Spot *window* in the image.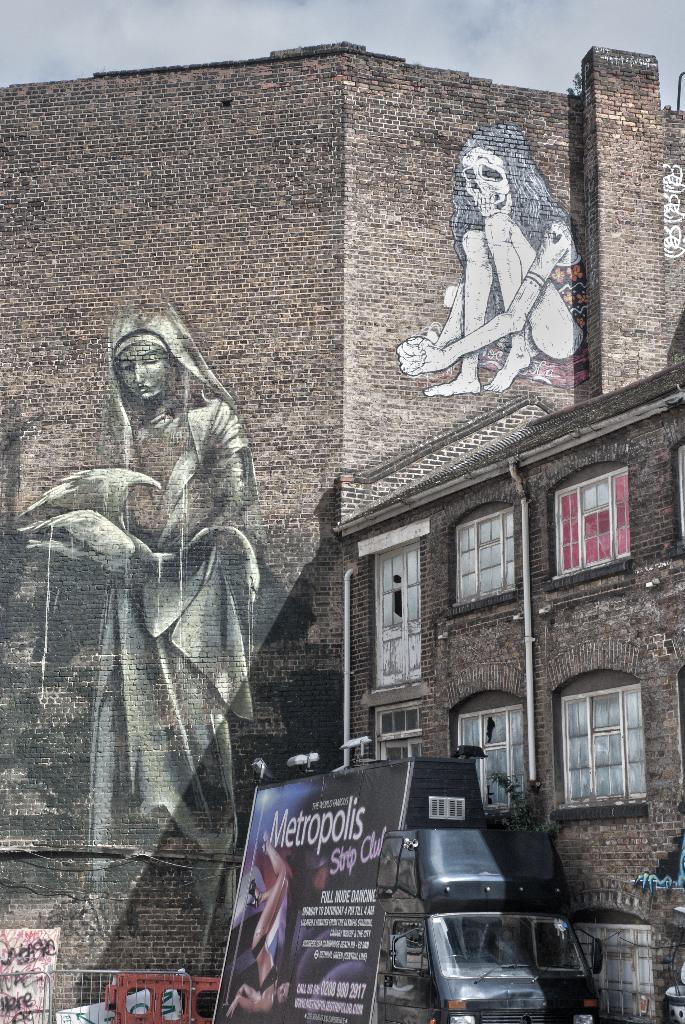
*window* found at [451,694,531,817].
